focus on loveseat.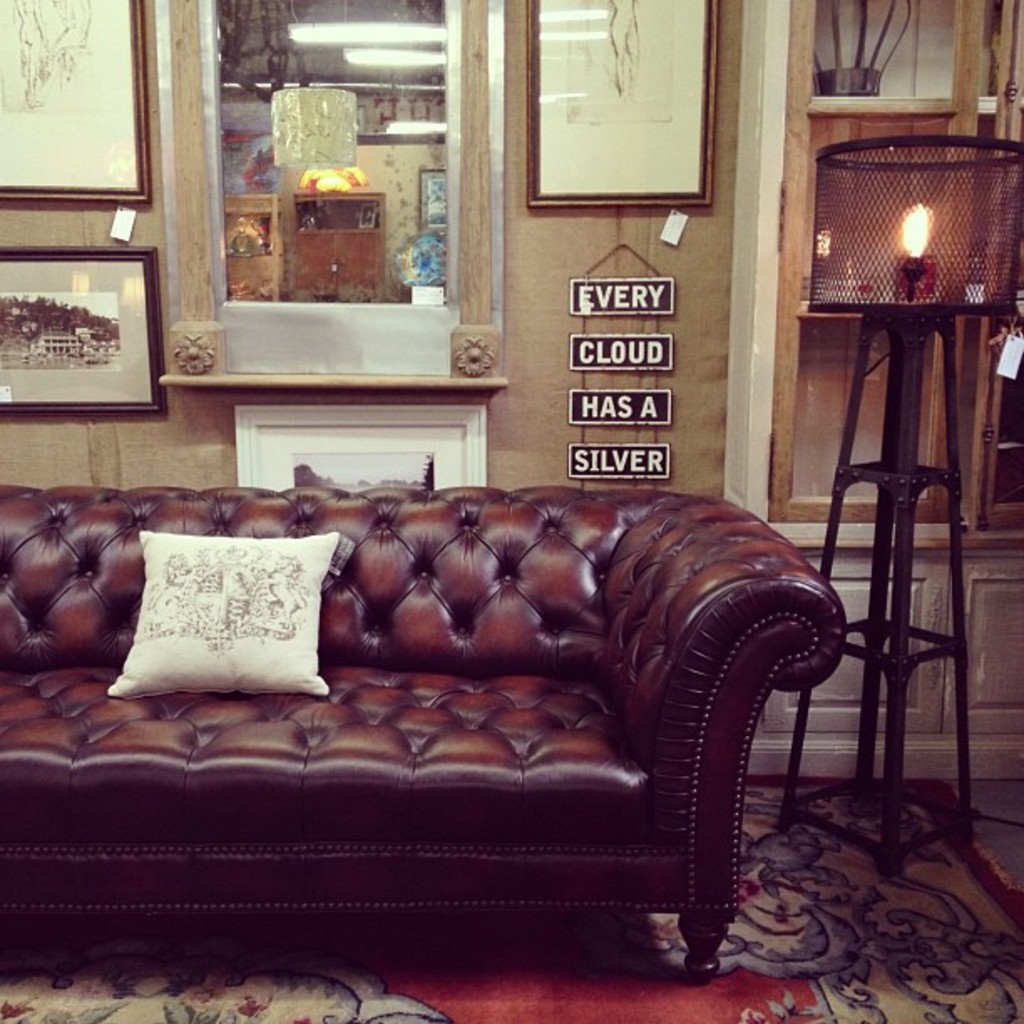
Focused at [0, 479, 853, 986].
